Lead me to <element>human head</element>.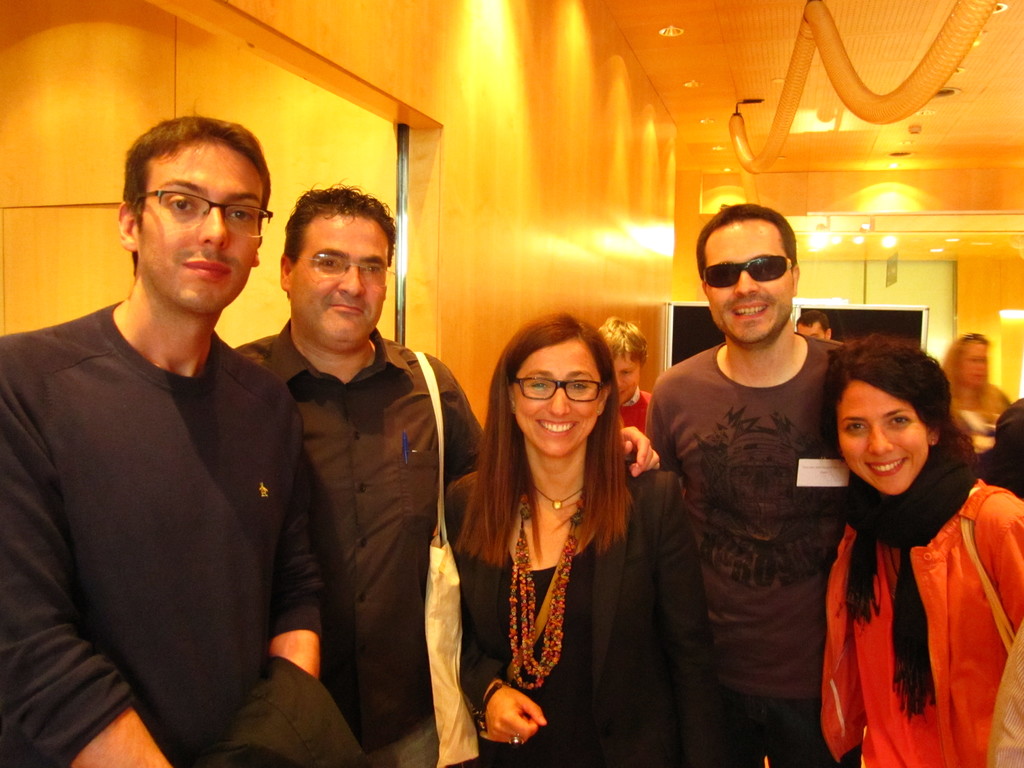
Lead to locate(280, 179, 396, 348).
